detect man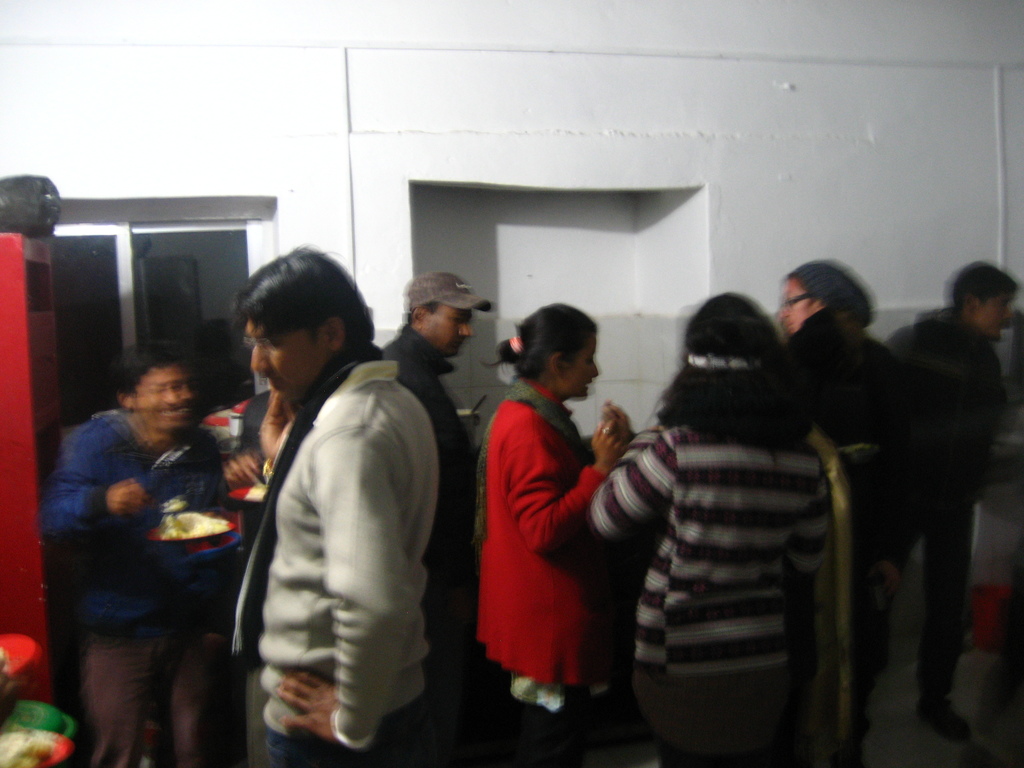
{"left": 382, "top": 268, "right": 493, "bottom": 767}
